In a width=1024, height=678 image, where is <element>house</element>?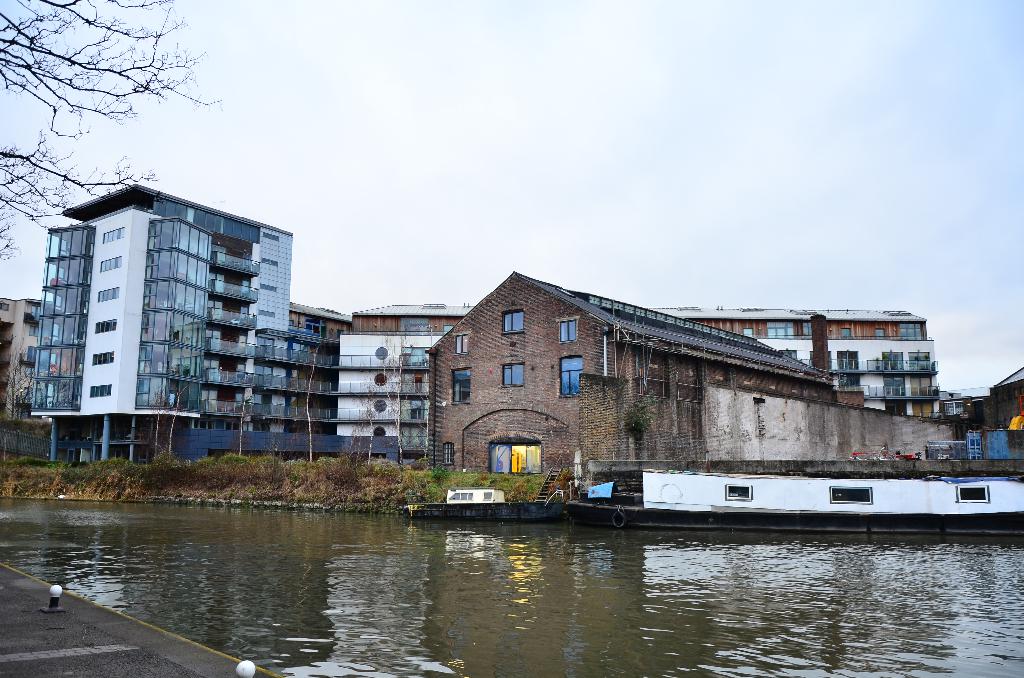
x1=0 y1=296 x2=43 y2=424.
